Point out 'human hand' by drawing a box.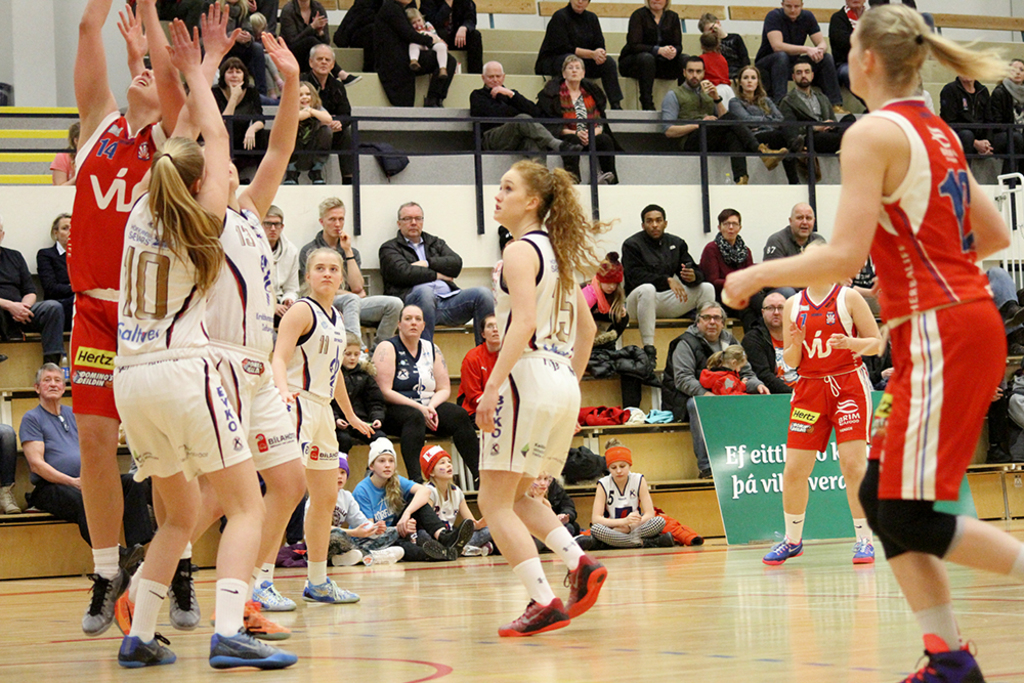
BBox(160, 14, 204, 73).
